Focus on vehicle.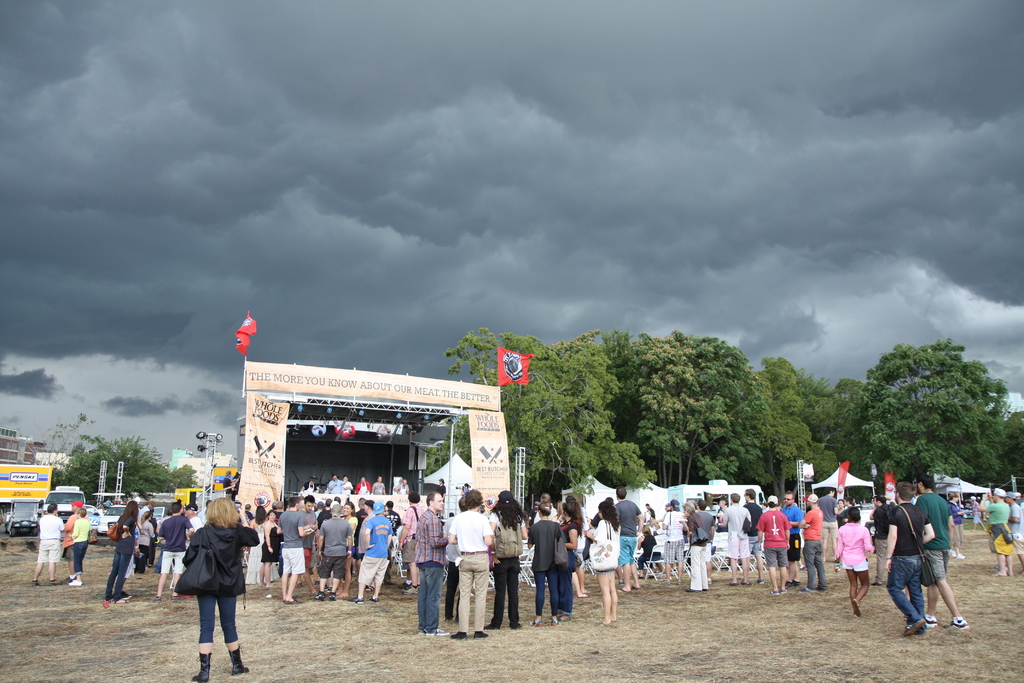
Focused at [x1=6, y1=494, x2=40, y2=536].
